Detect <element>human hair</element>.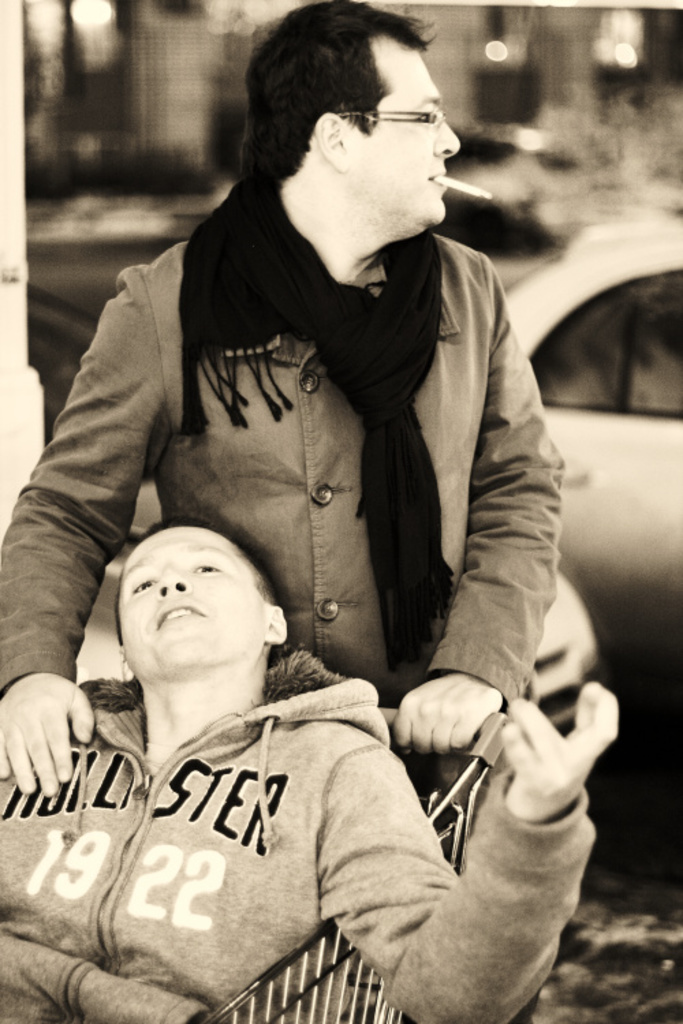
Detected at pyautogui.locateOnScreen(116, 519, 288, 673).
